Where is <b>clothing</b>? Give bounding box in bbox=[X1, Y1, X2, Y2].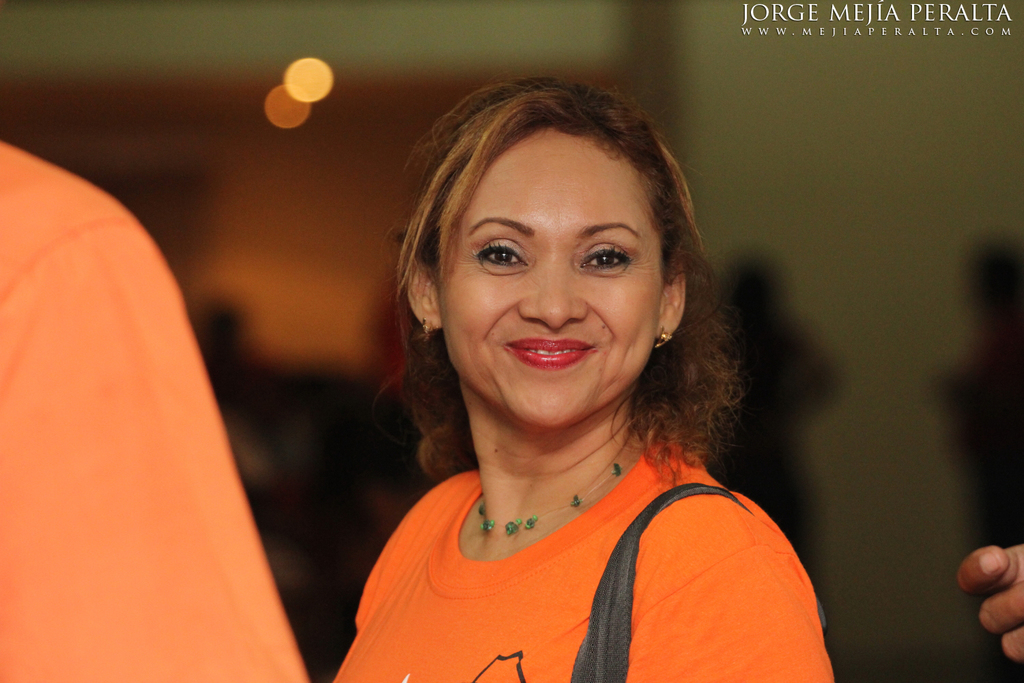
bbox=[333, 441, 833, 682].
